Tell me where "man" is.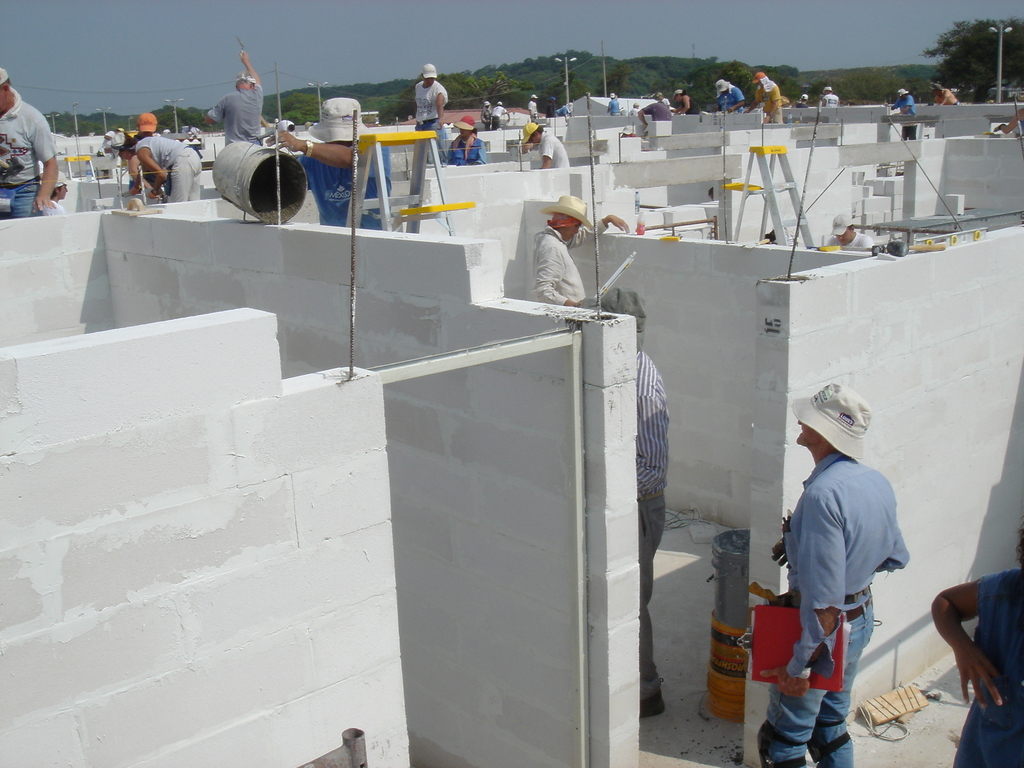
"man" is at locate(928, 81, 963, 106).
